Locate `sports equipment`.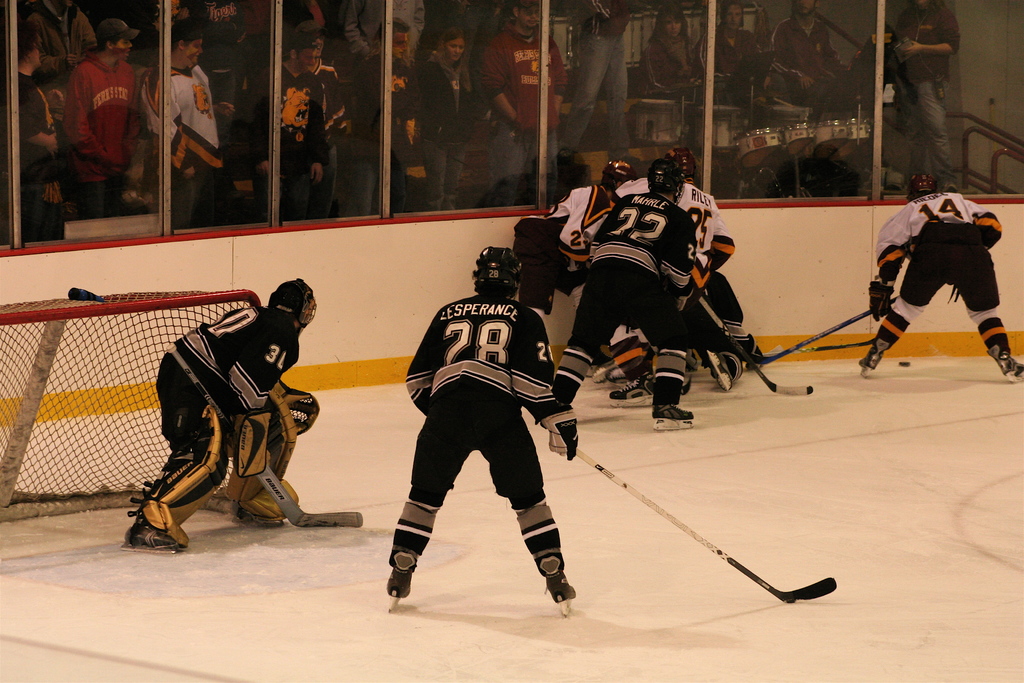
Bounding box: (164, 341, 362, 531).
